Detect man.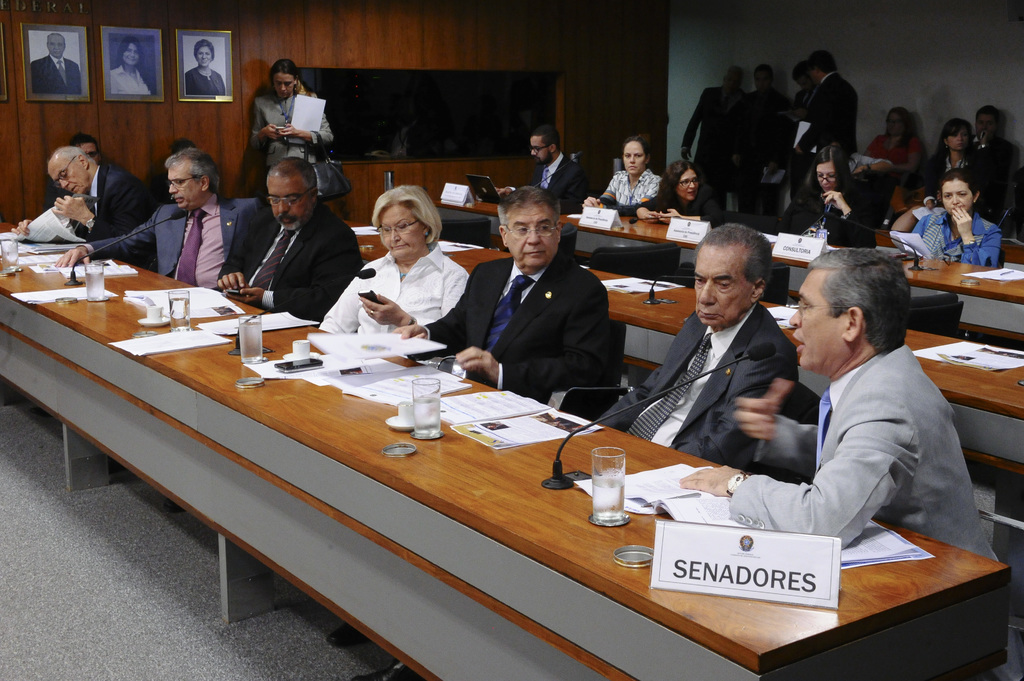
Detected at (x1=769, y1=58, x2=815, y2=171).
